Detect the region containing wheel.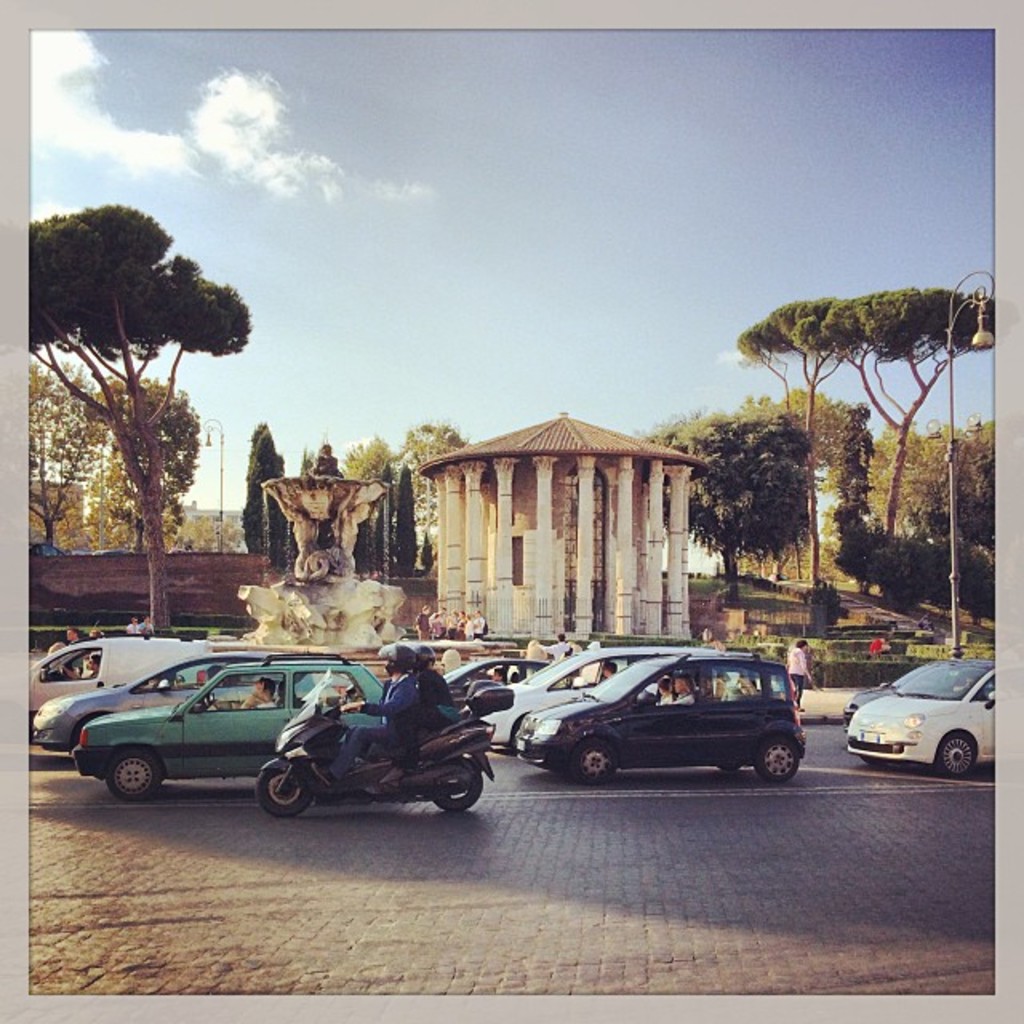
bbox=[573, 738, 616, 781].
